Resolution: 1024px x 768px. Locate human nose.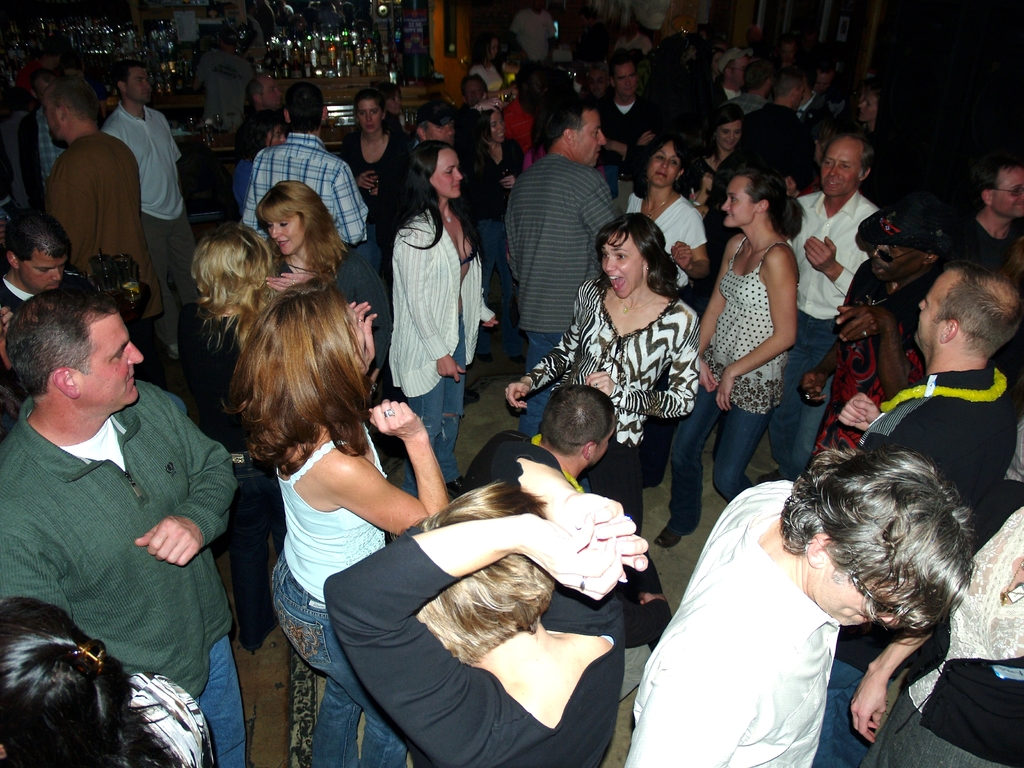
828/163/838/176.
